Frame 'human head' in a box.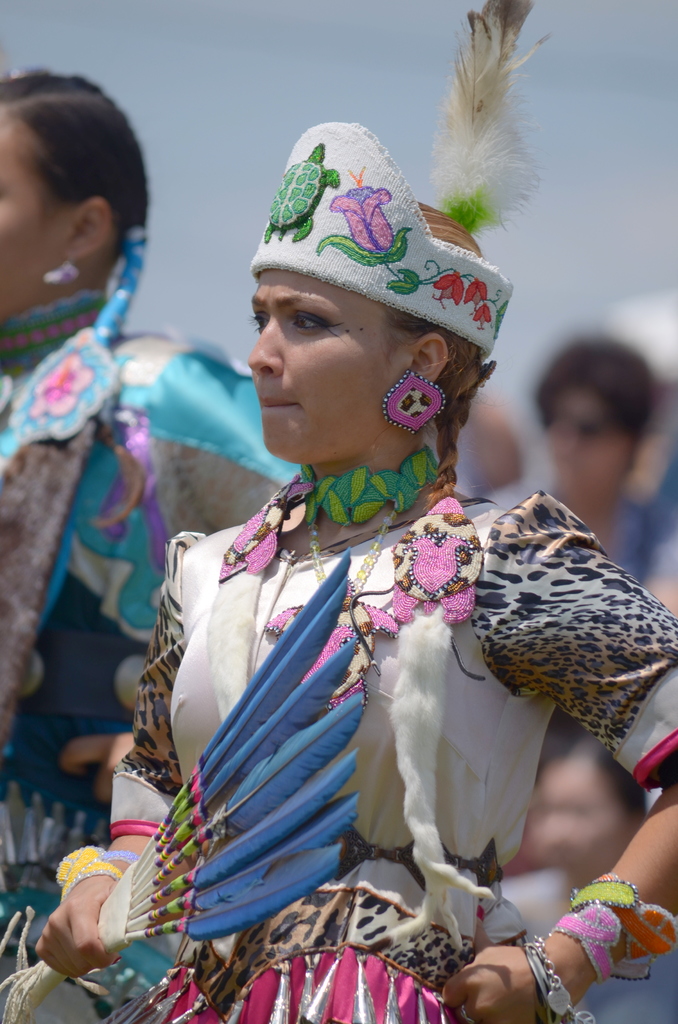
(left=531, top=333, right=656, bottom=512).
